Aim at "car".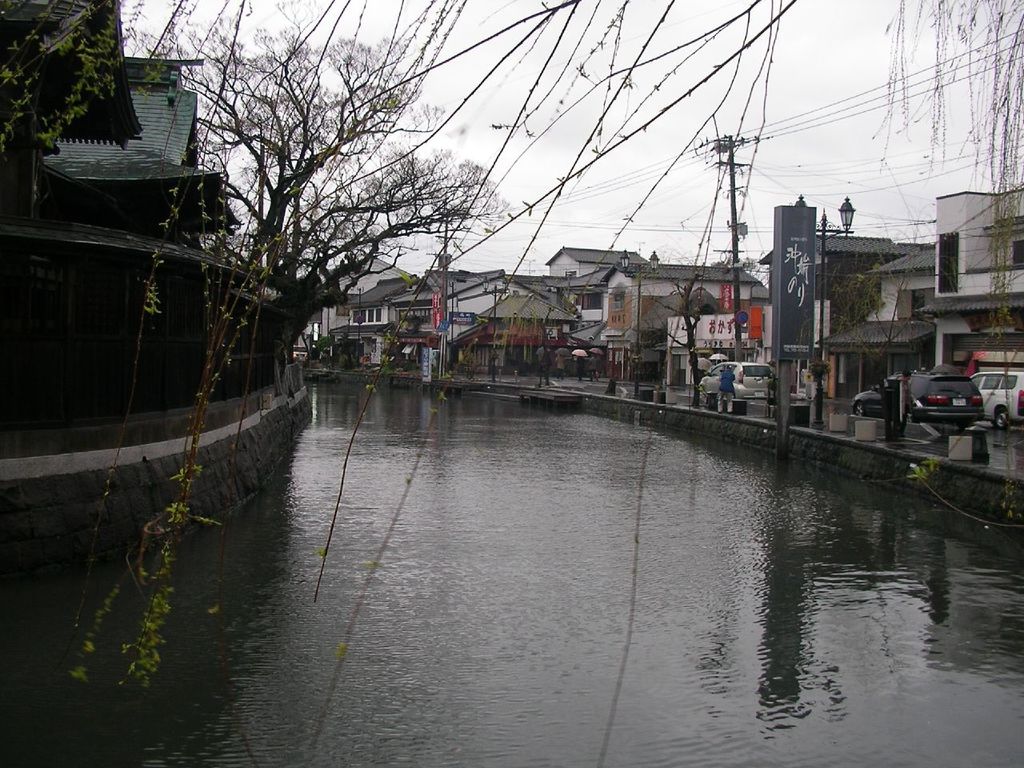
Aimed at BBox(969, 362, 1023, 422).
